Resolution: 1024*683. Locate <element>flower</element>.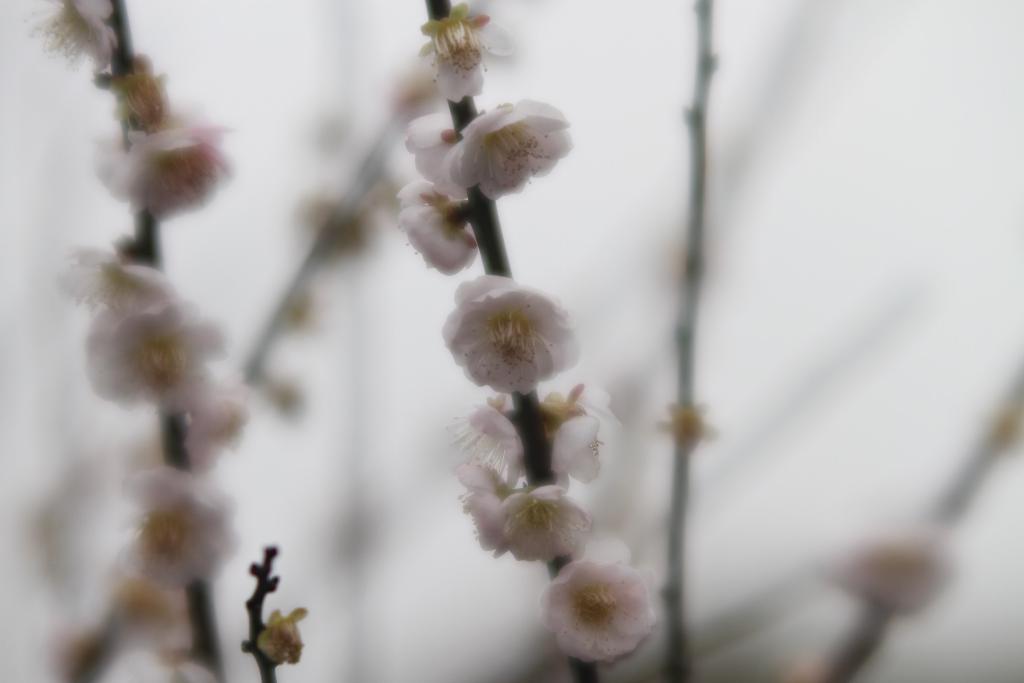
x1=408, y1=119, x2=468, y2=199.
